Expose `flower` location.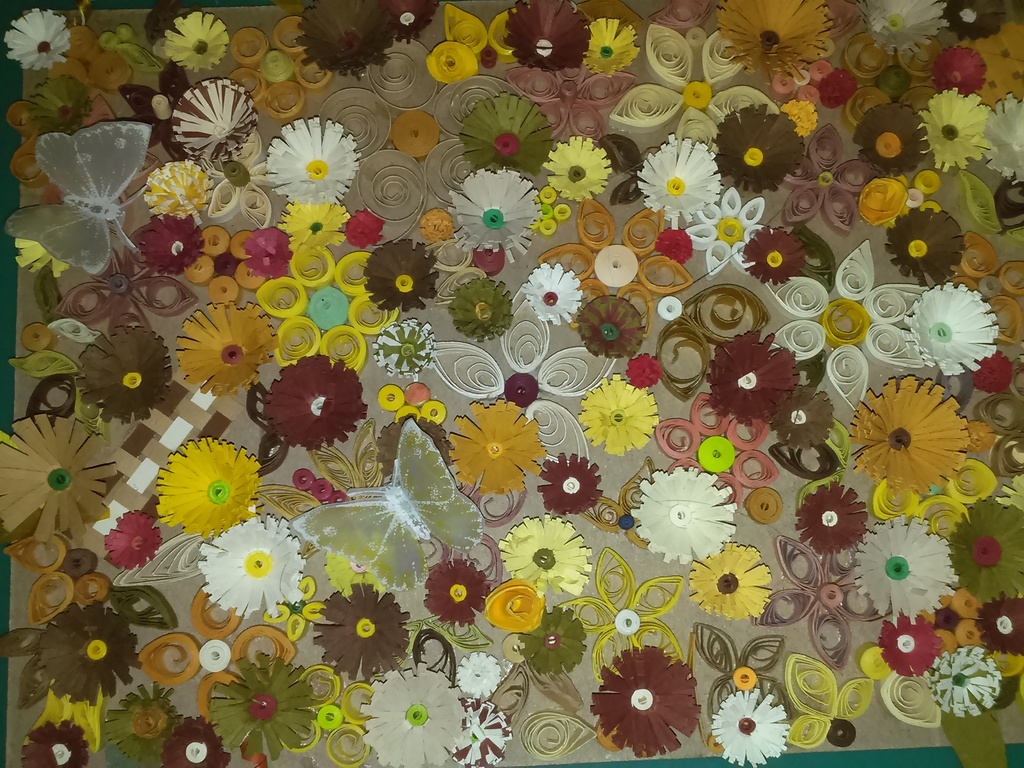
Exposed at [left=533, top=454, right=604, bottom=516].
